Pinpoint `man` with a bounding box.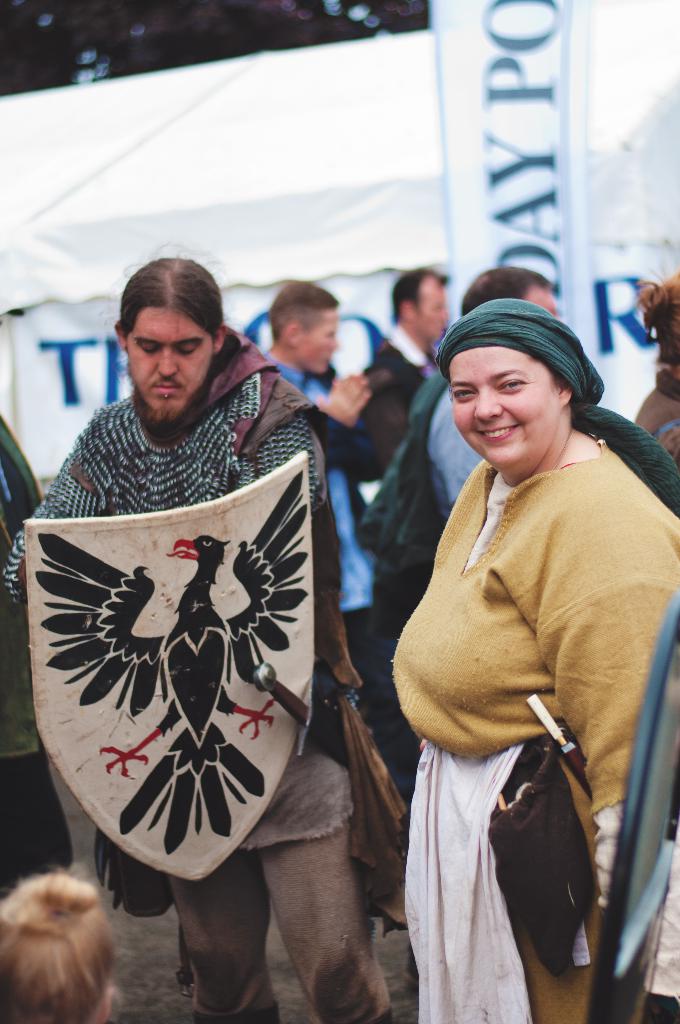
30/283/382/999.
